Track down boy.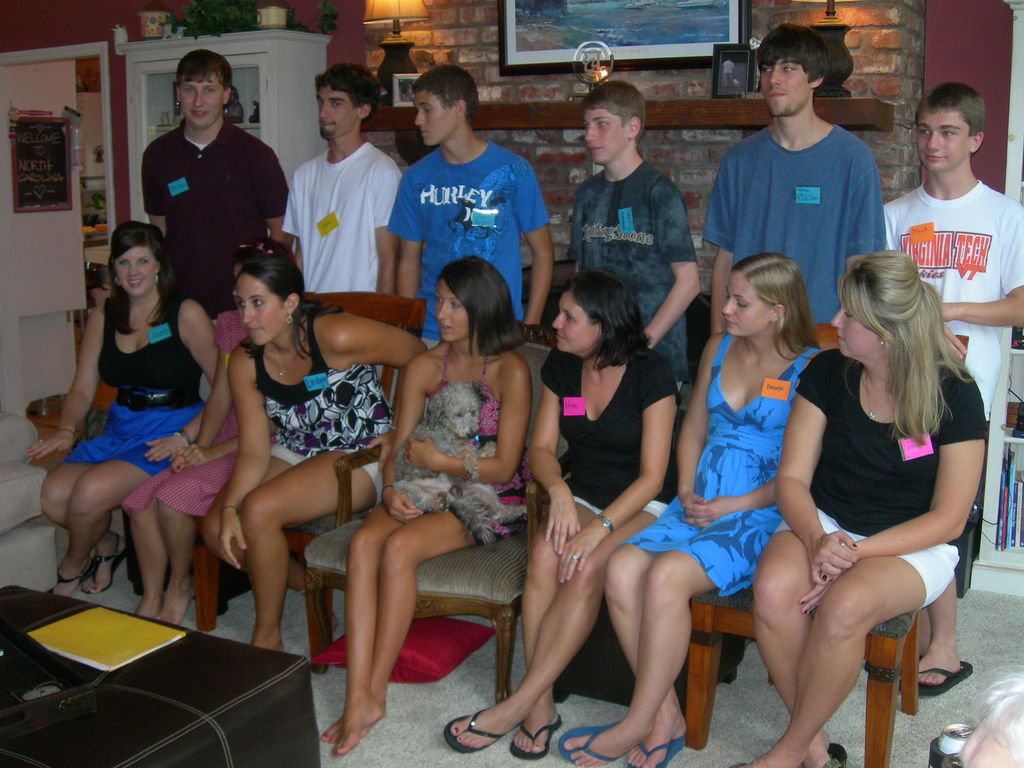
Tracked to crop(561, 86, 705, 402).
